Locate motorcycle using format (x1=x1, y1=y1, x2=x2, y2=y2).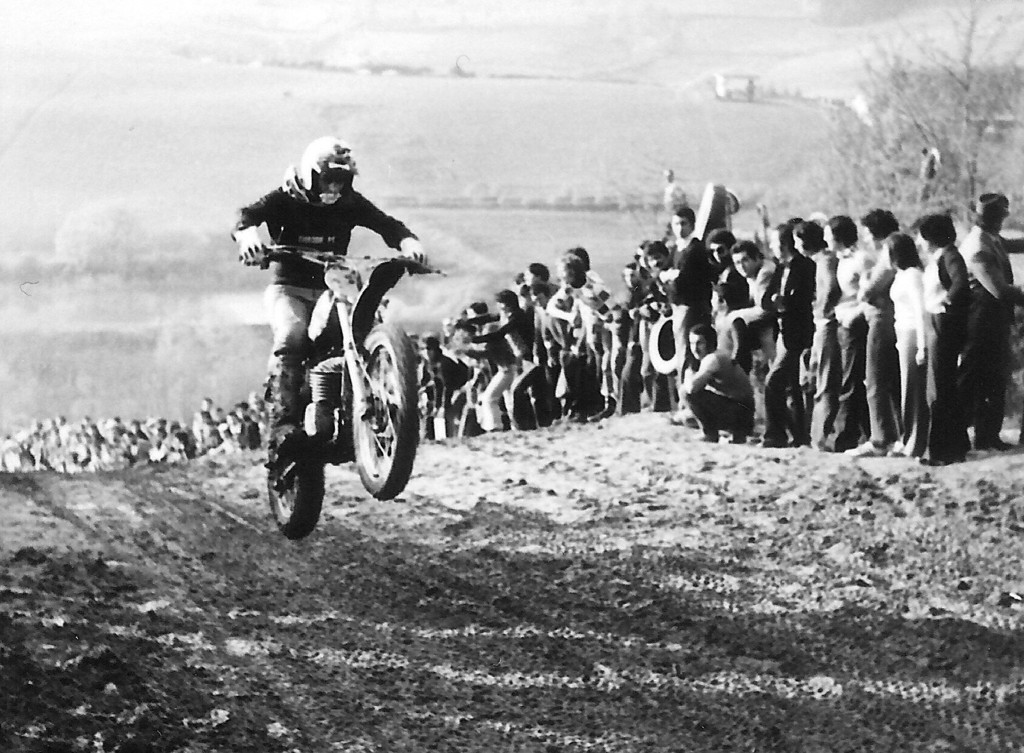
(x1=222, y1=248, x2=433, y2=535).
